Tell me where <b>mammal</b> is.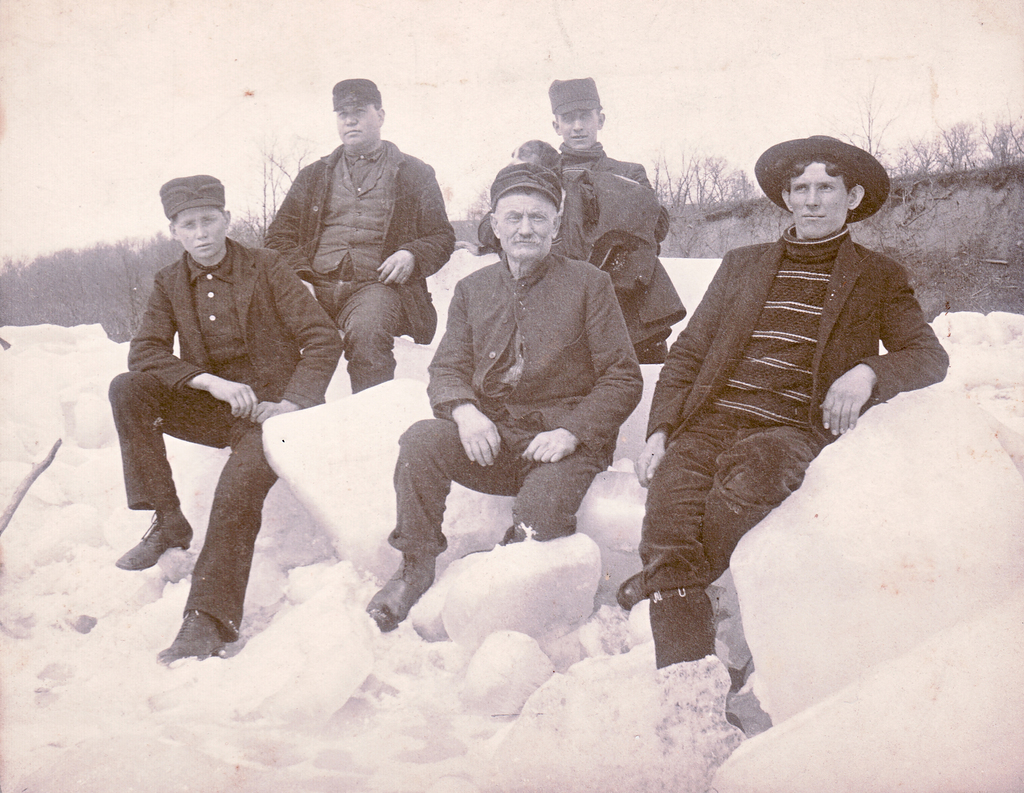
<b>mammal</b> is at 484:76:673:364.
